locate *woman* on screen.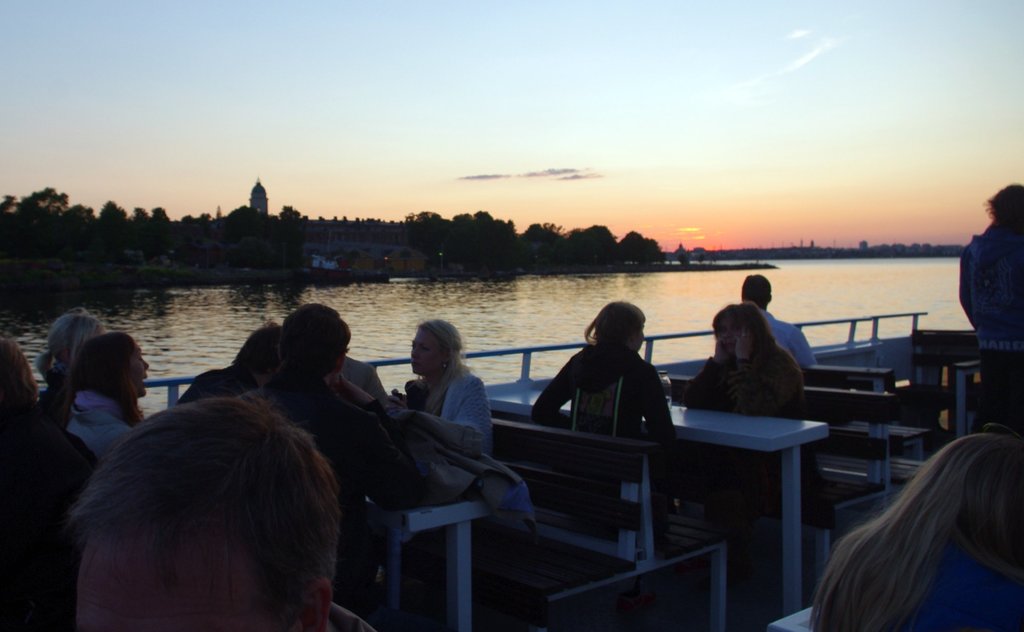
On screen at 34:309:110:425.
